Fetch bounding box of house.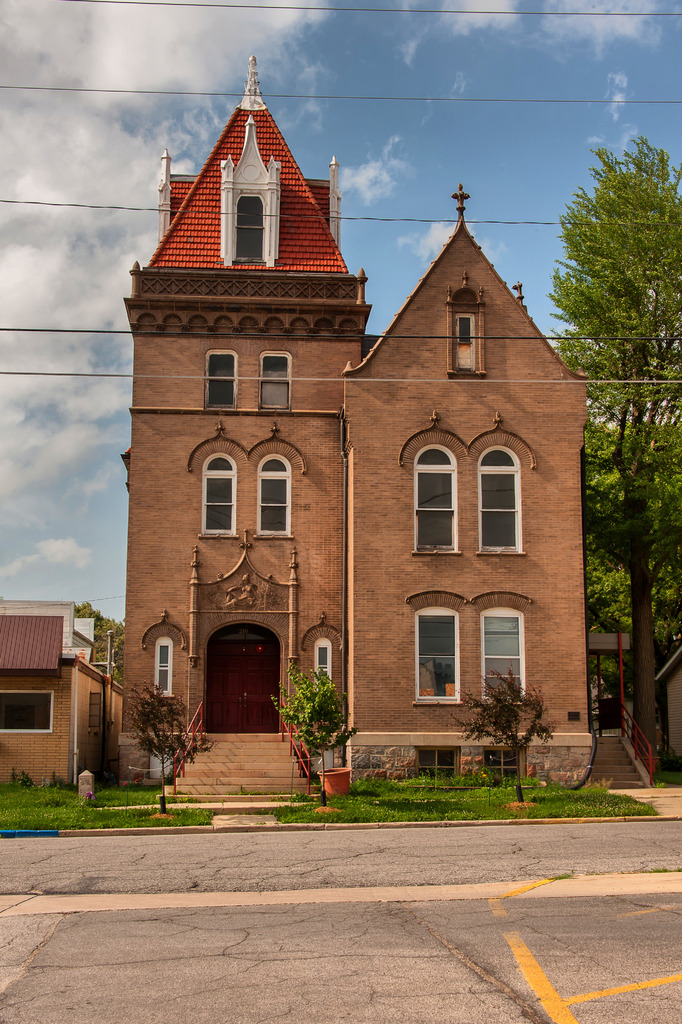
Bbox: <box>115,138,608,785</box>.
